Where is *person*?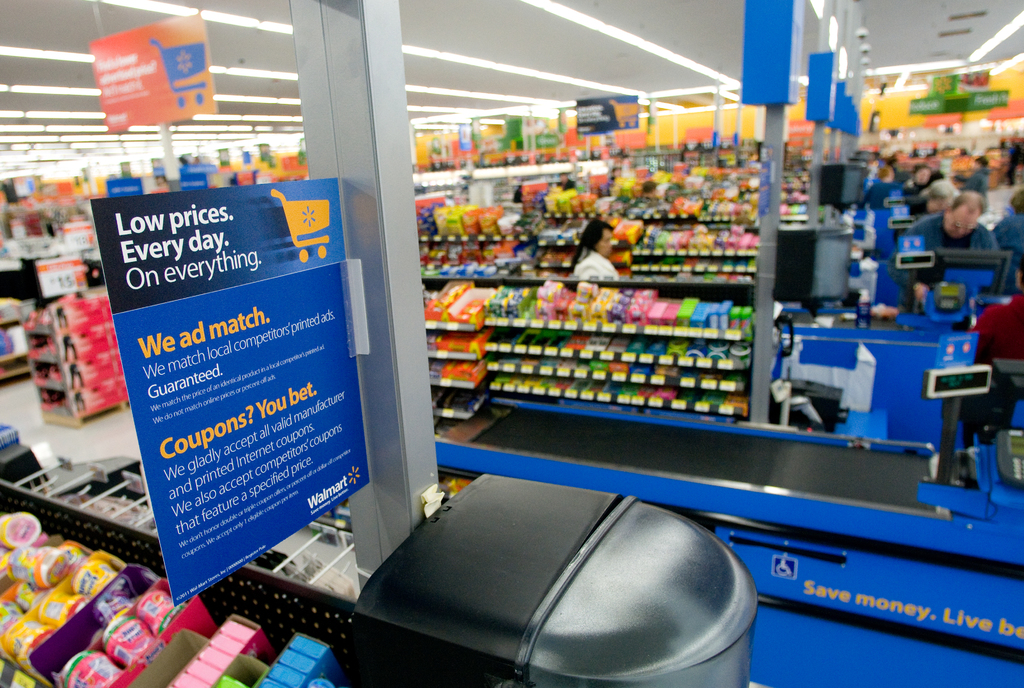
l=861, t=168, r=900, b=210.
